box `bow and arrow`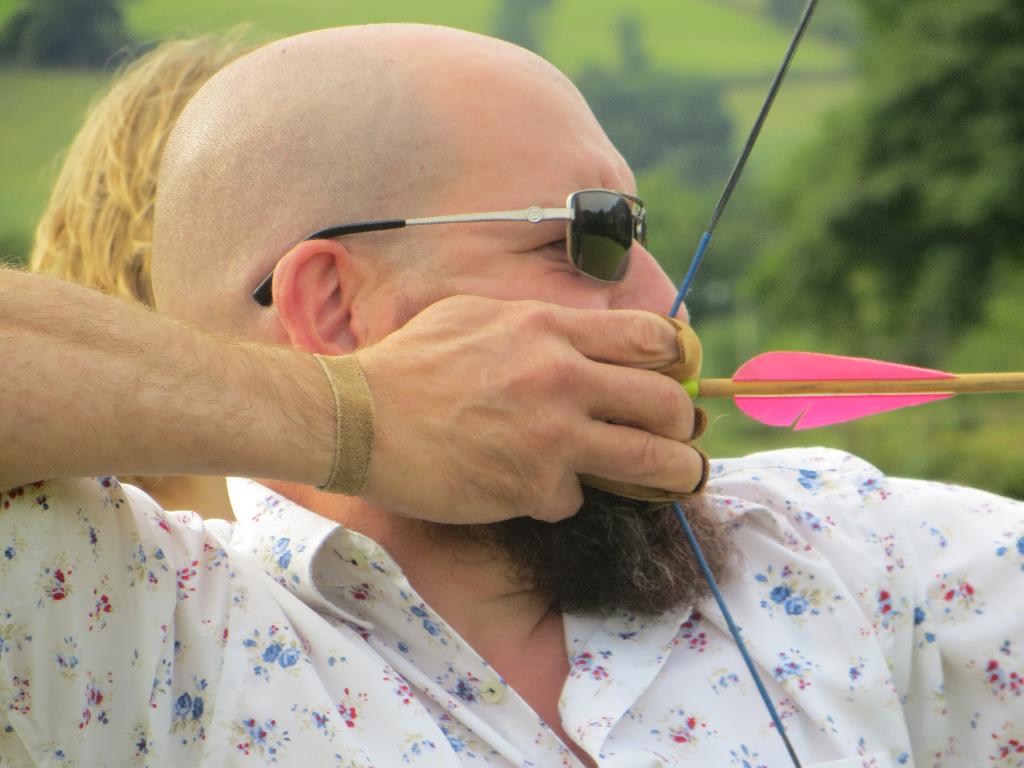
{"left": 669, "top": 0, "right": 1023, "bottom": 767}
